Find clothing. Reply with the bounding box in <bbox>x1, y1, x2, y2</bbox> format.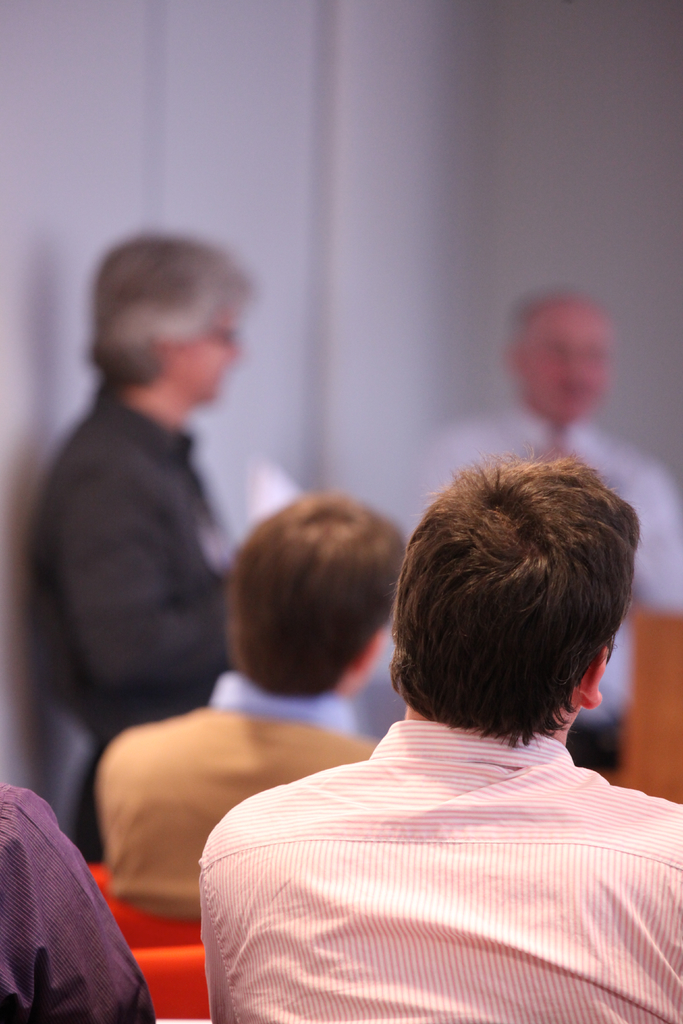
<bbox>97, 668, 375, 922</bbox>.
